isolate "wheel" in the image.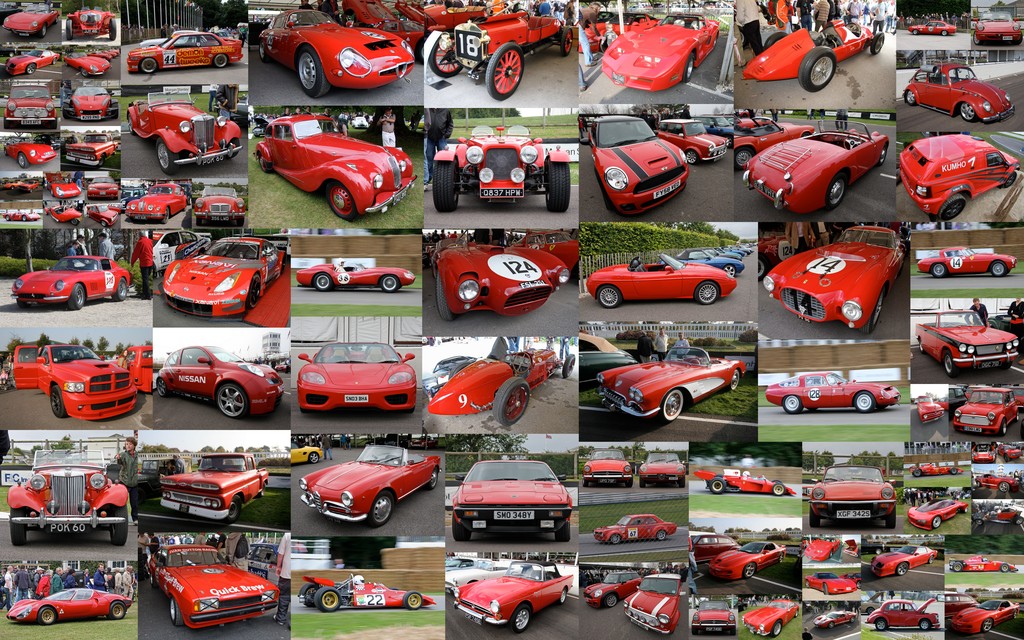
Isolated region: (x1=295, y1=48, x2=333, y2=100).
